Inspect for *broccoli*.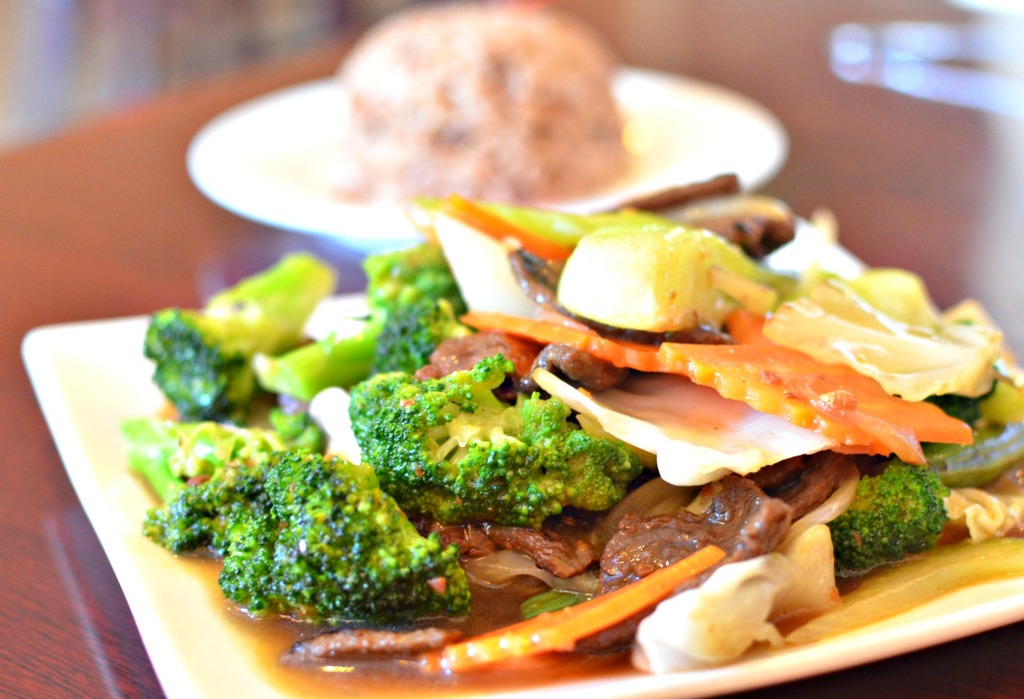
Inspection: 349/354/644/527.
